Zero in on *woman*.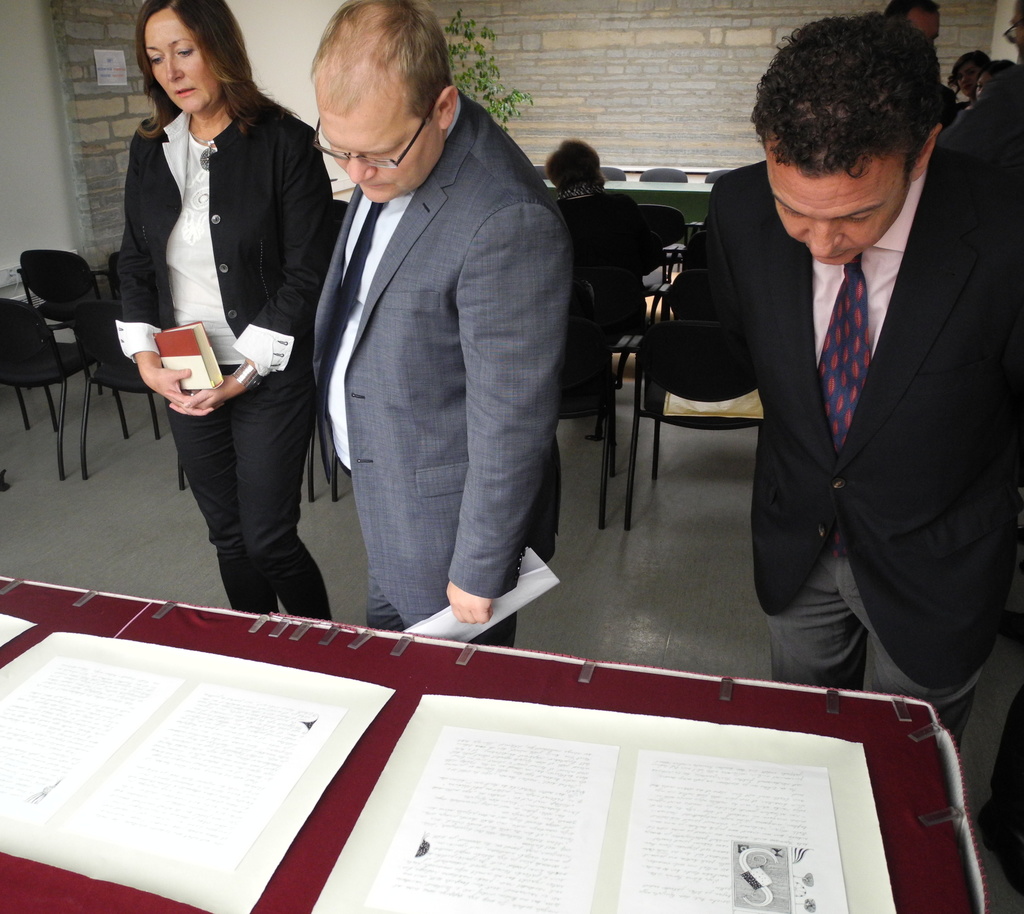
Zeroed in: pyautogui.locateOnScreen(112, 0, 310, 634).
